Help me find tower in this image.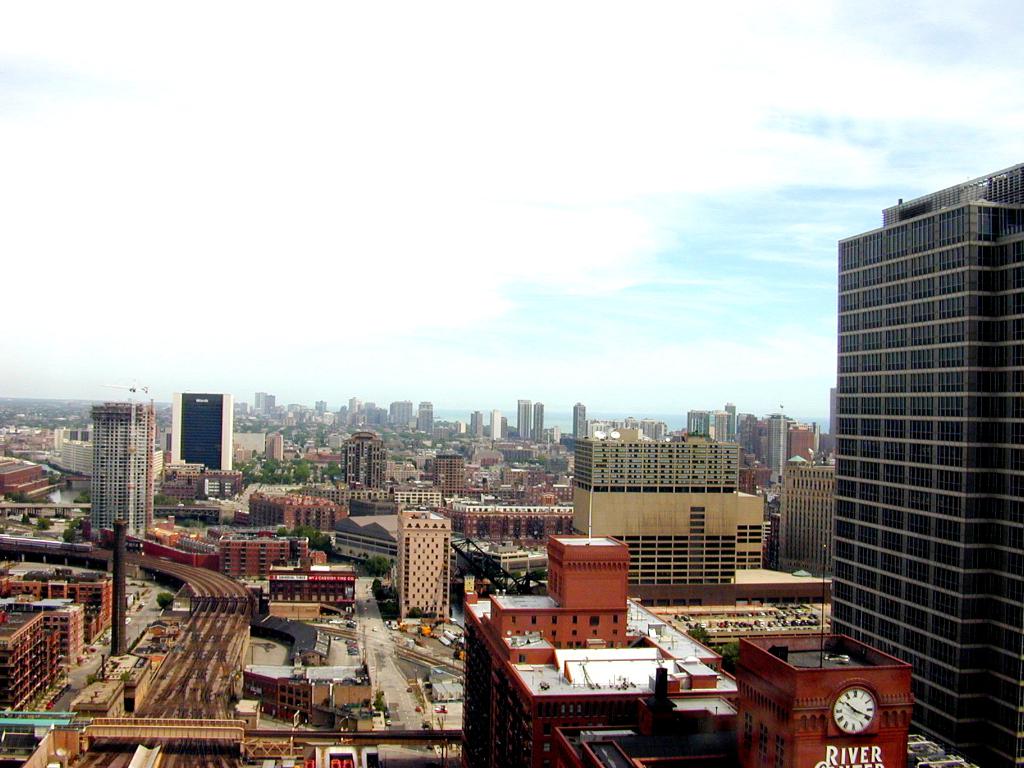
Found it: bbox=[572, 404, 586, 442].
